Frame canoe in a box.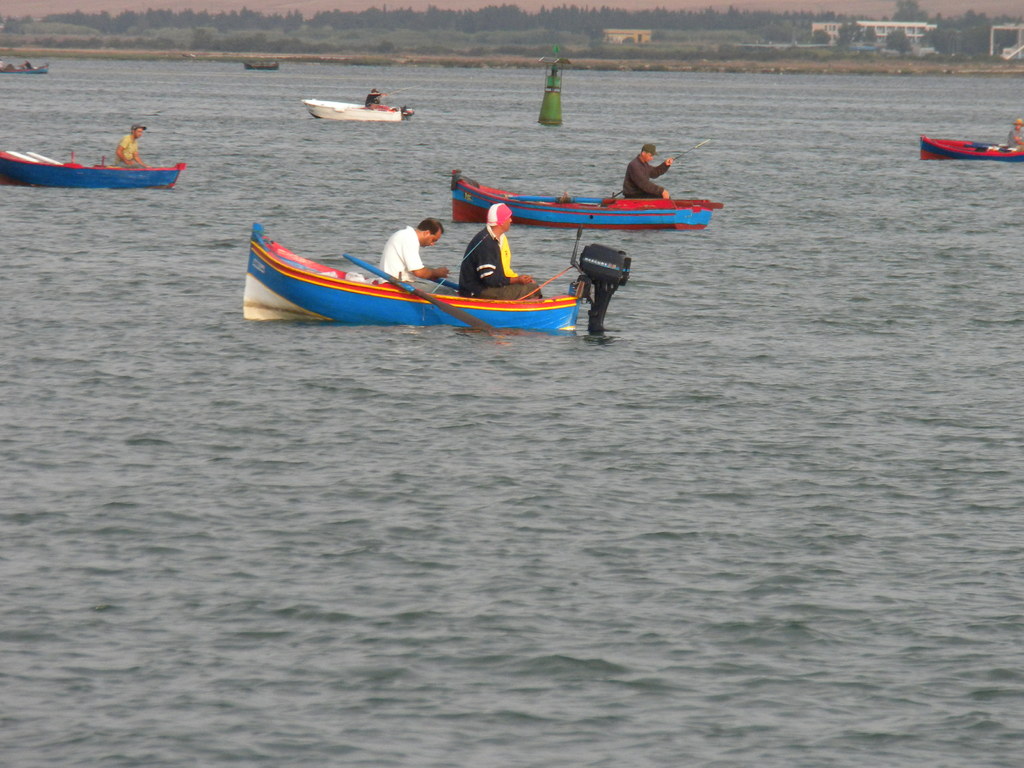
box=[451, 169, 726, 230].
